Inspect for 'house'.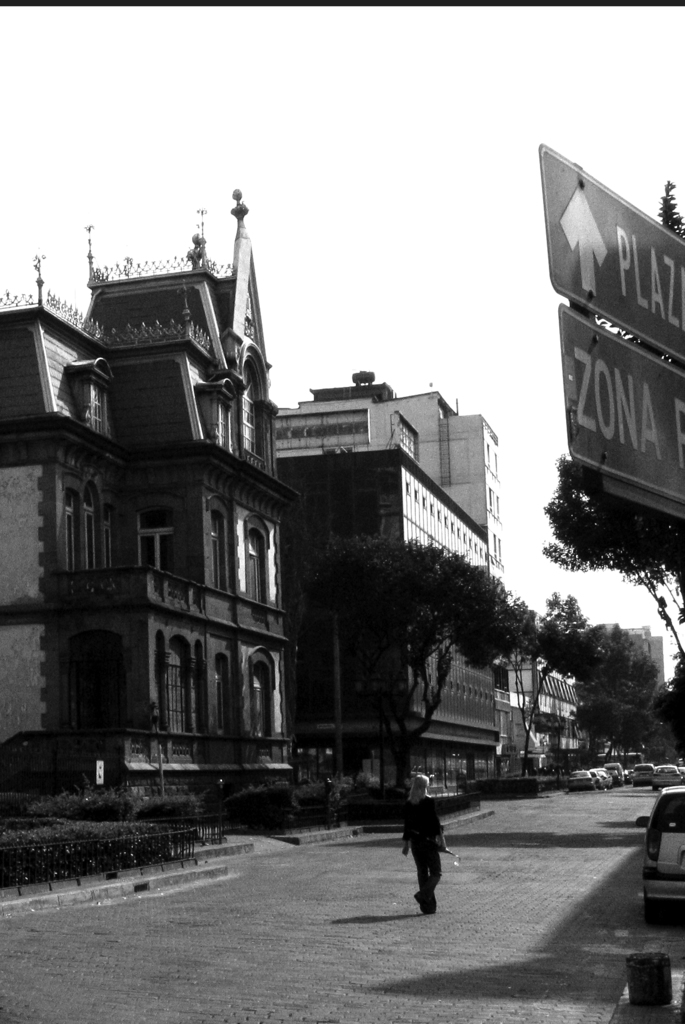
Inspection: bbox=[520, 652, 591, 764].
